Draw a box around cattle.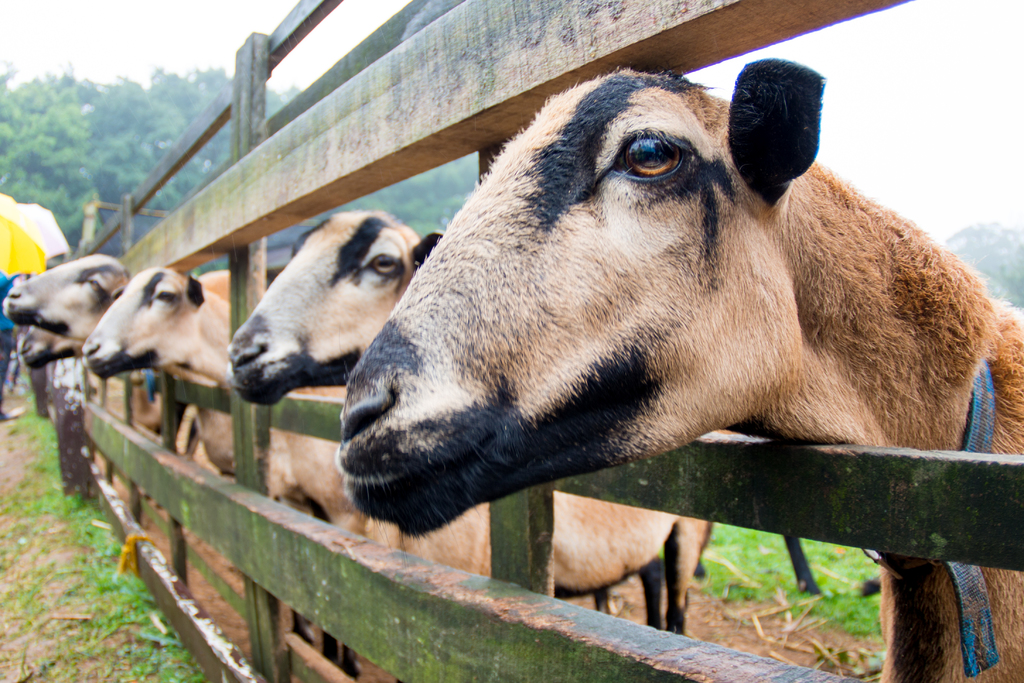
box(12, 322, 200, 467).
